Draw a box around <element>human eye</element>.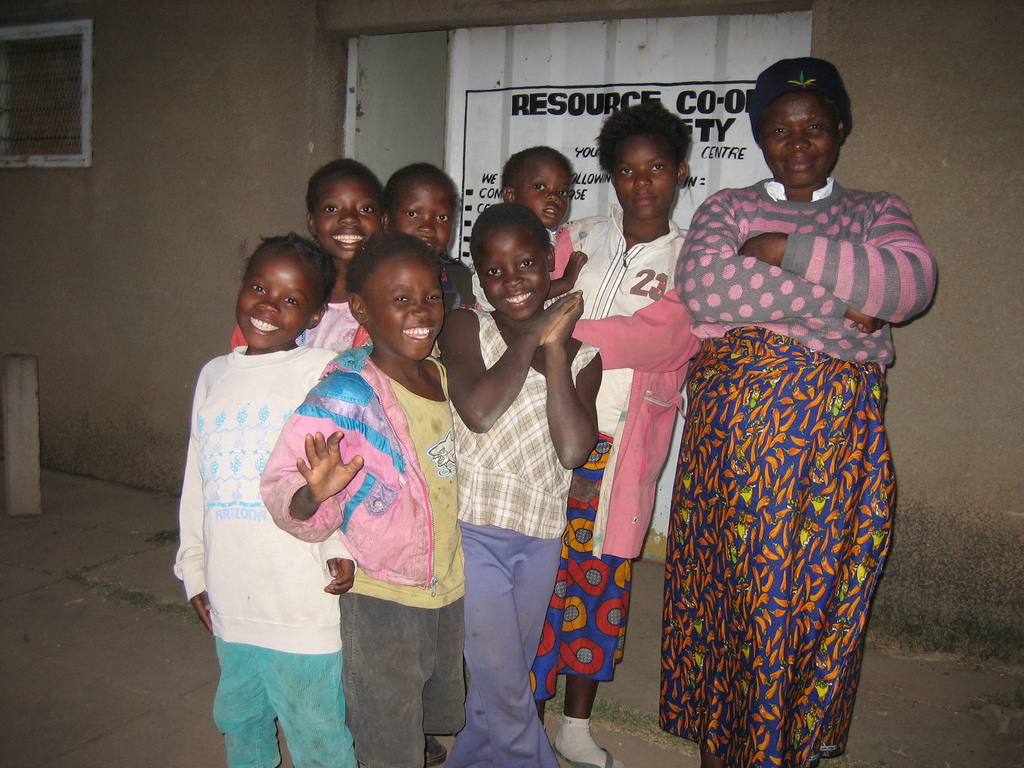
[x1=250, y1=283, x2=271, y2=294].
